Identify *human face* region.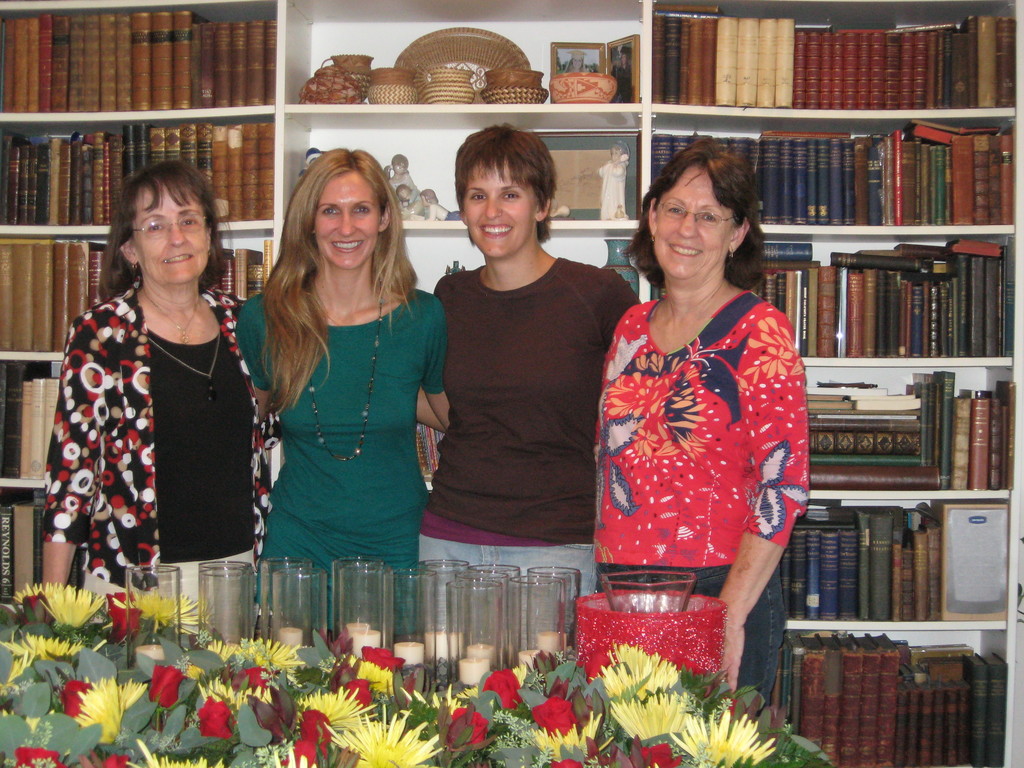
Region: locate(648, 165, 731, 276).
